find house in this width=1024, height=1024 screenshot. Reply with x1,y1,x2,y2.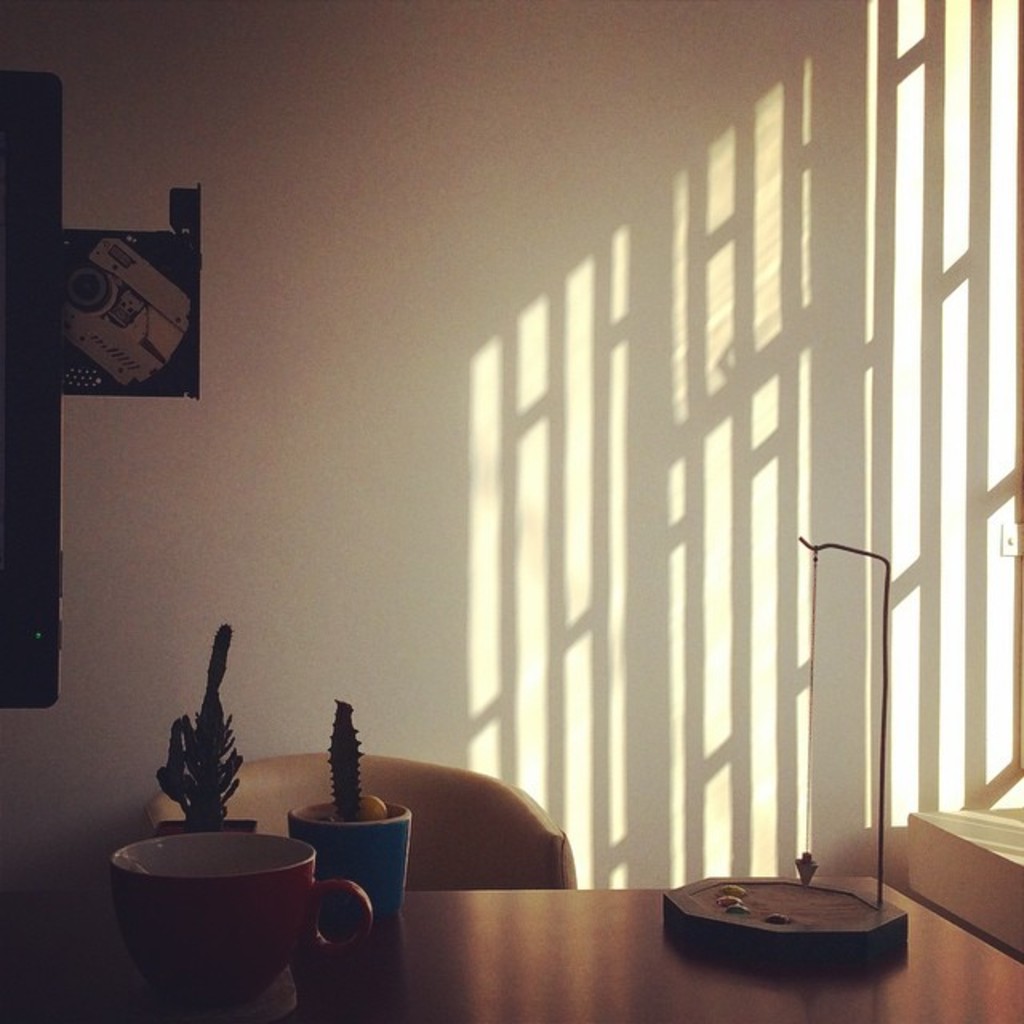
0,0,1022,1022.
